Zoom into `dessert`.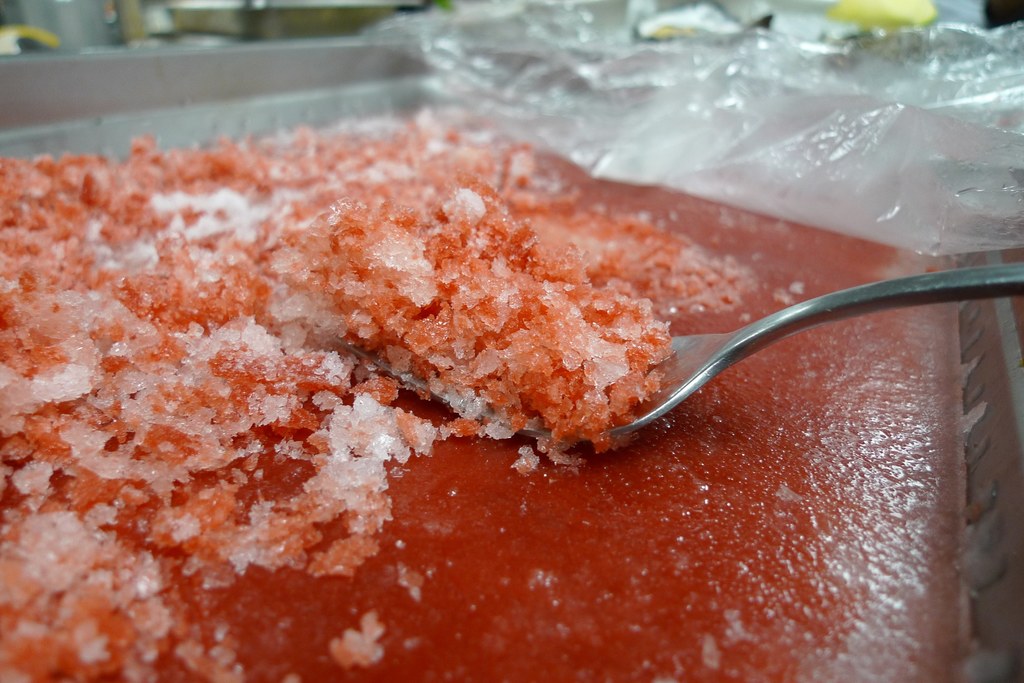
Zoom target: <box>0,106,990,682</box>.
